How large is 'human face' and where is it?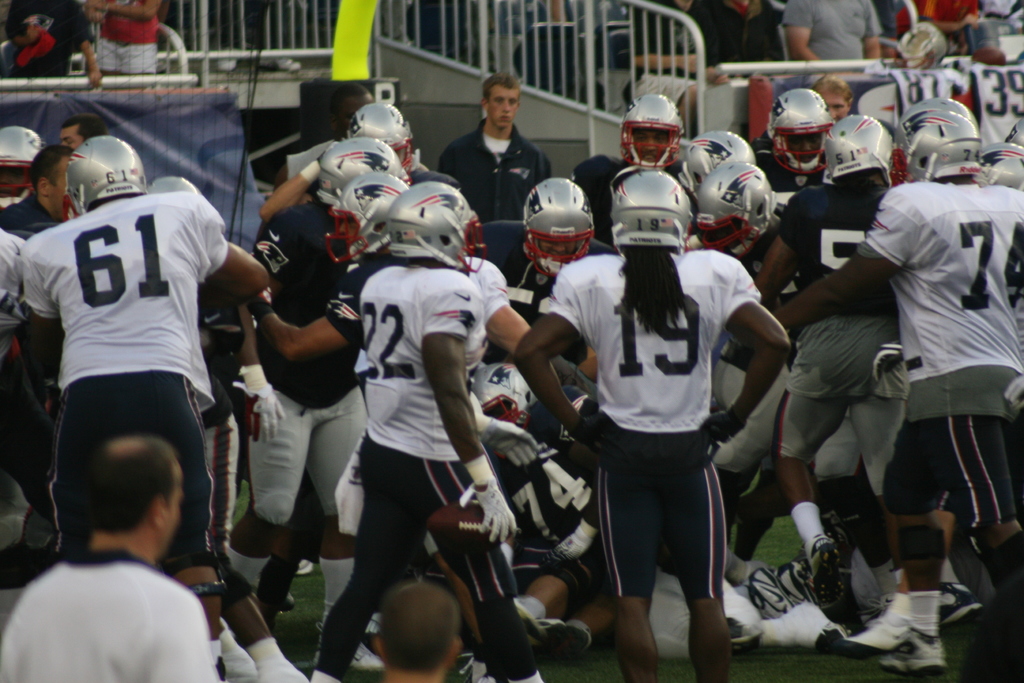
Bounding box: box=[164, 468, 179, 540].
